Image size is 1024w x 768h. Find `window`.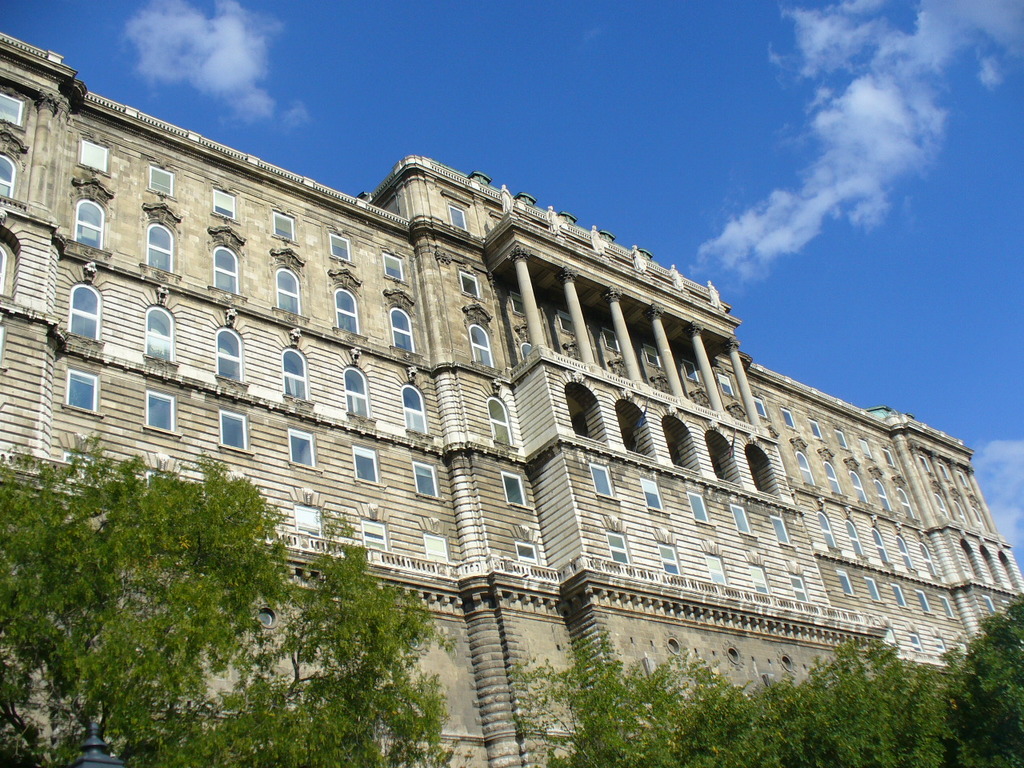
rect(609, 531, 626, 570).
